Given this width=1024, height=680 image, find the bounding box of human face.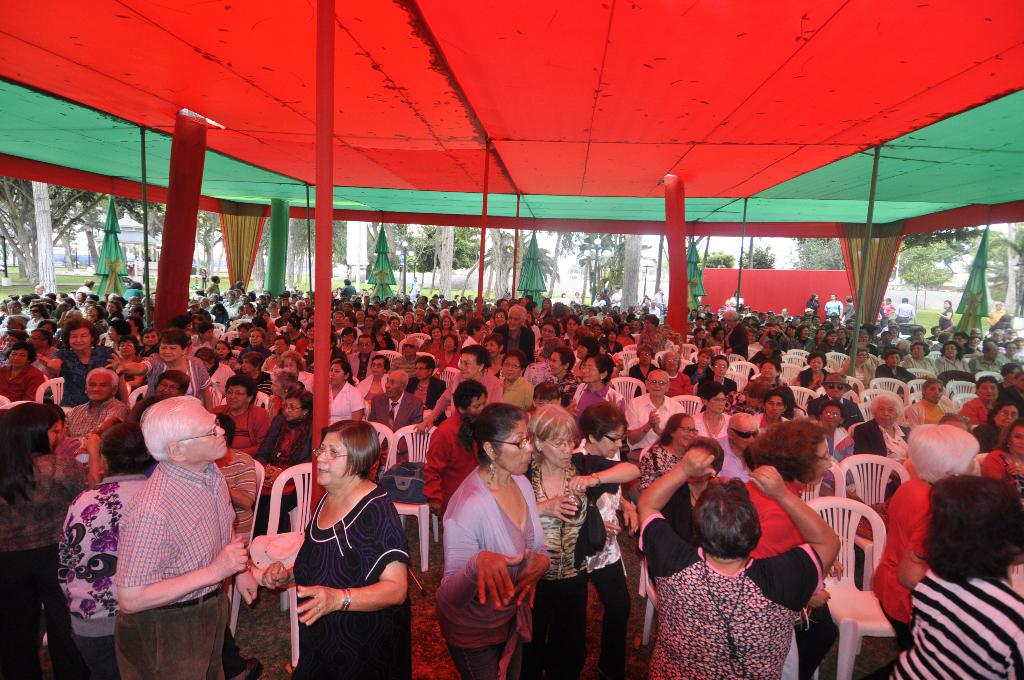
x1=158 y1=343 x2=183 y2=360.
